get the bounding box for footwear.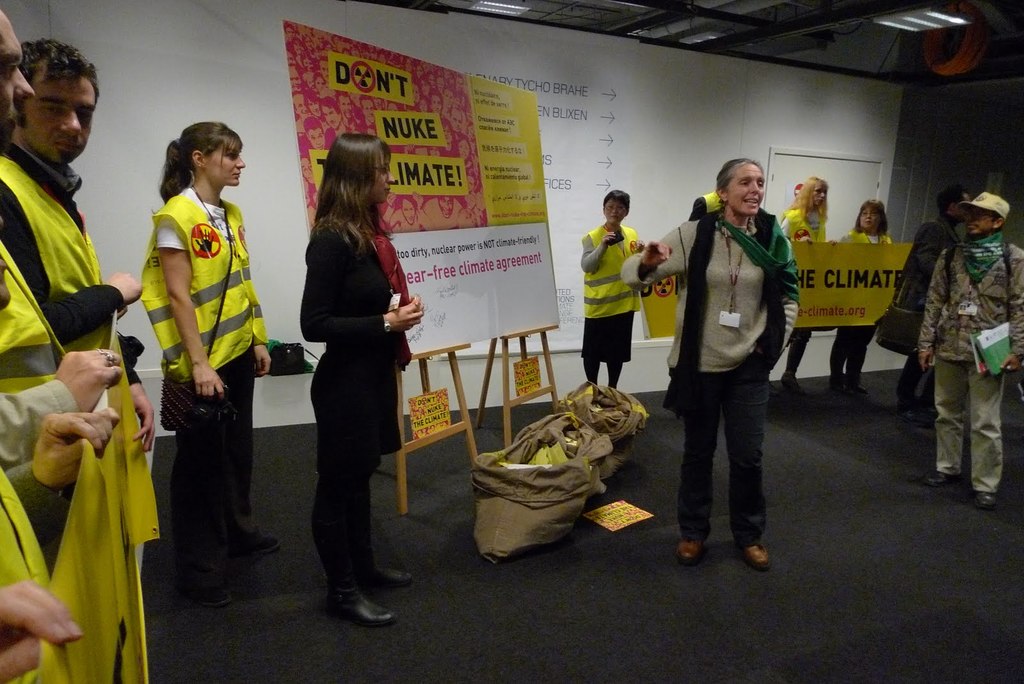
{"left": 365, "top": 550, "right": 416, "bottom": 589}.
